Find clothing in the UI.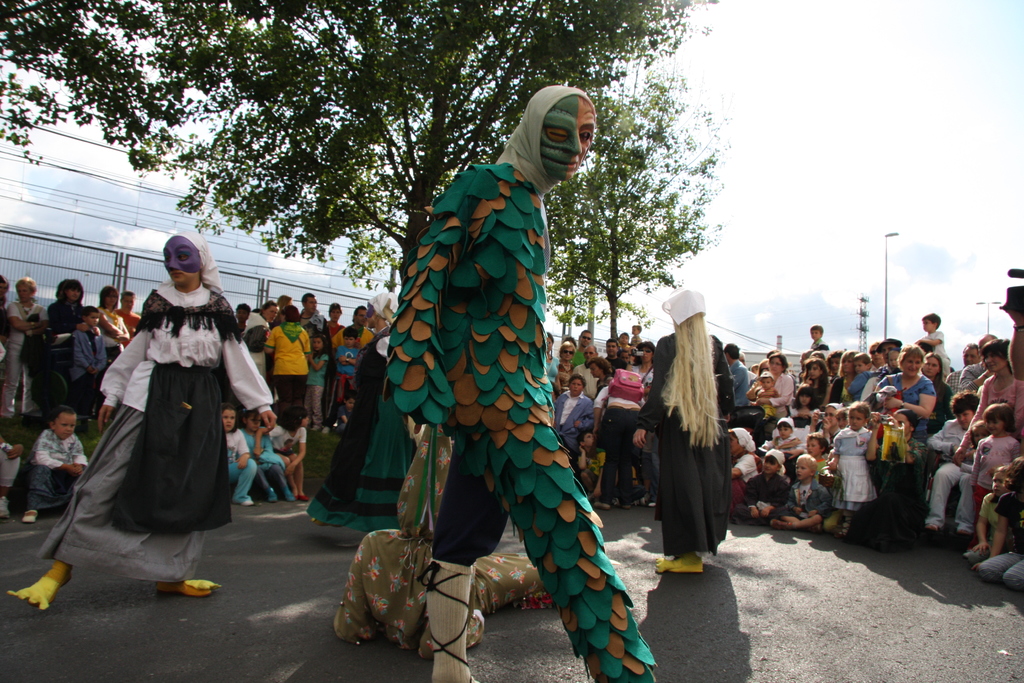
UI element at {"x1": 541, "y1": 356, "x2": 560, "y2": 386}.
